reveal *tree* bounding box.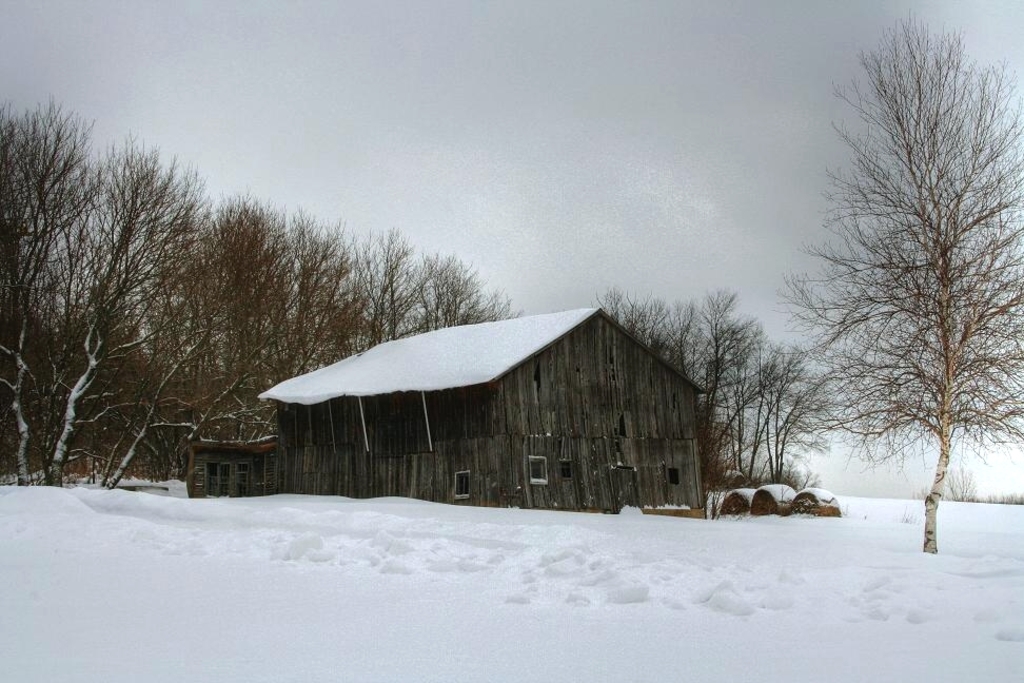
Revealed: x1=748, y1=11, x2=1023, y2=560.
